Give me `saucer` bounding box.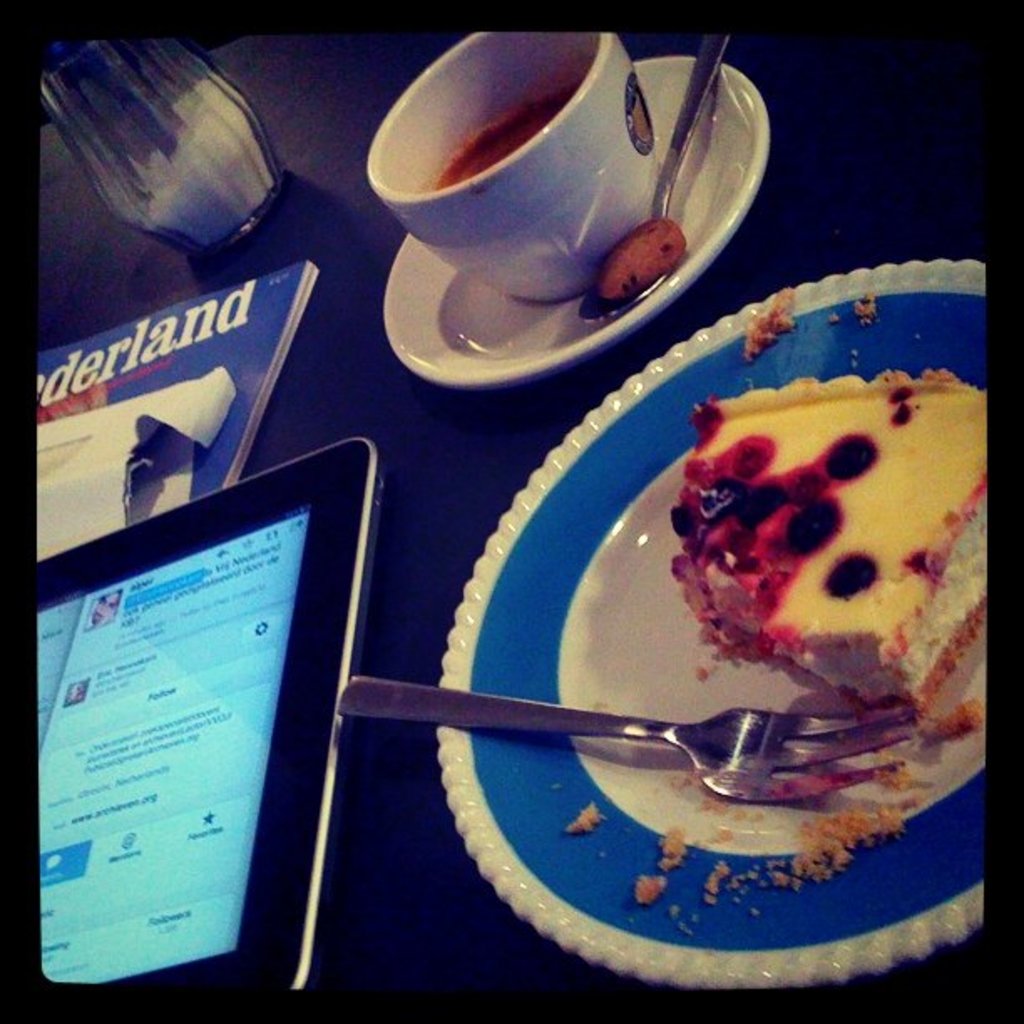
box=[385, 57, 778, 385].
